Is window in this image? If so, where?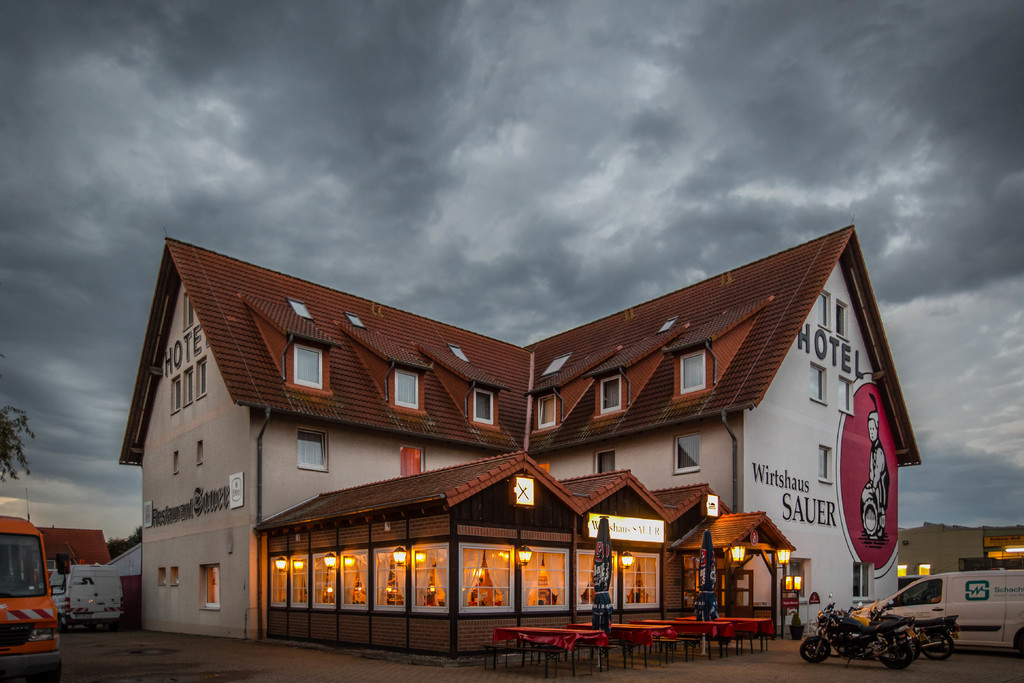
Yes, at pyautogui.locateOnScreen(674, 427, 699, 472).
